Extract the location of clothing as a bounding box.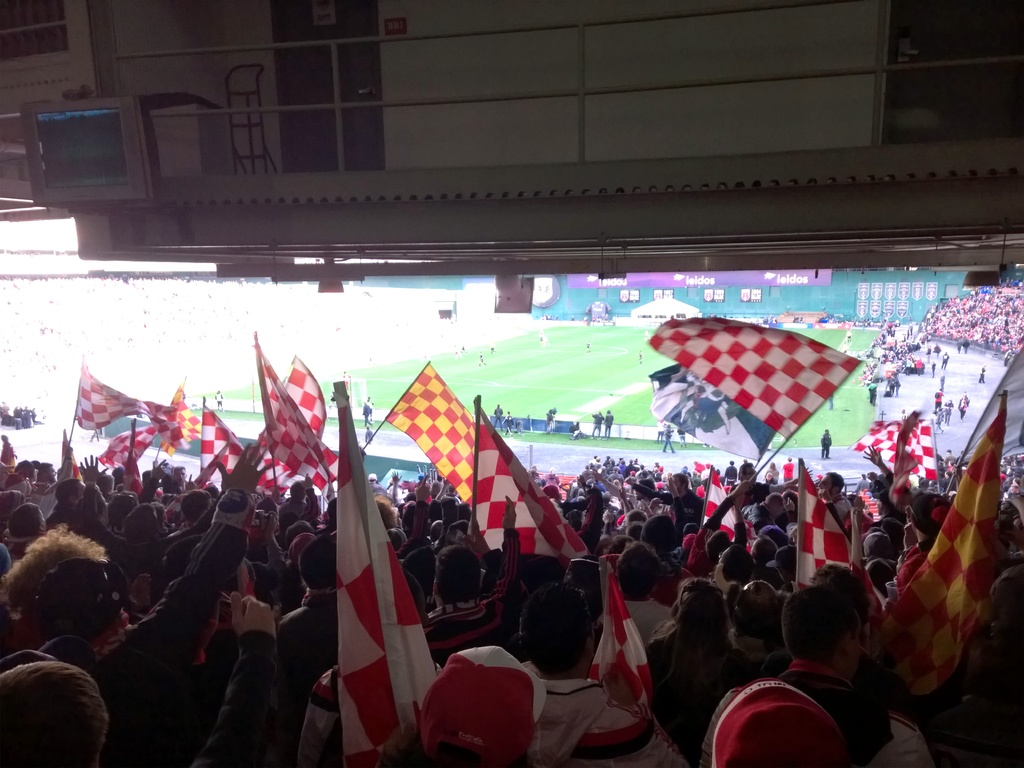
select_region(637, 483, 704, 527).
